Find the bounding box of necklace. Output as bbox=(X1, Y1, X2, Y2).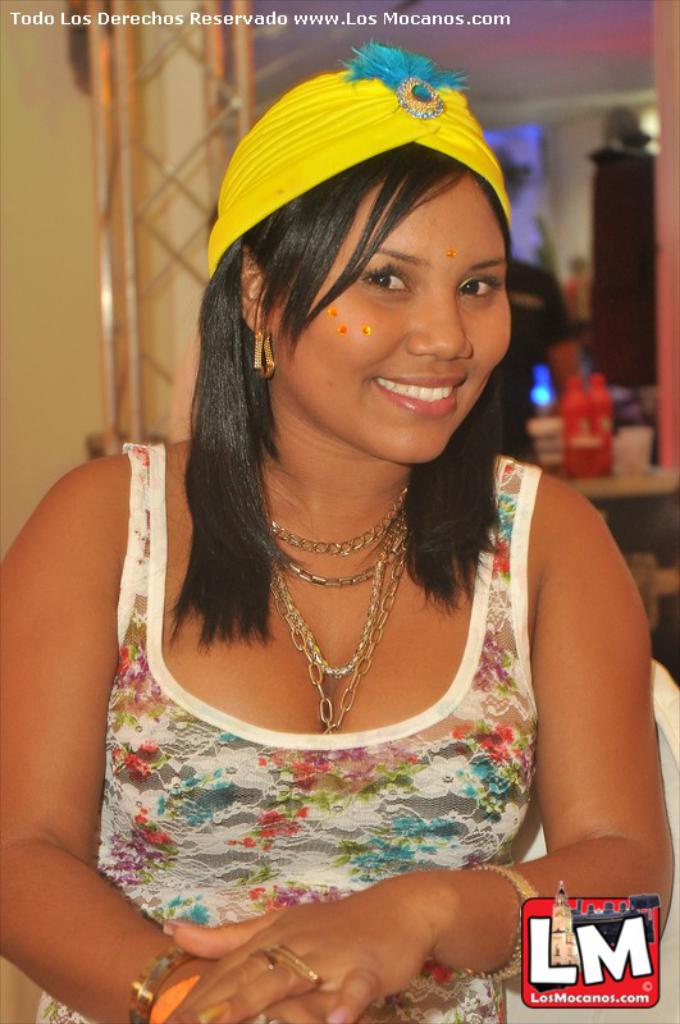
bbox=(259, 479, 420, 751).
